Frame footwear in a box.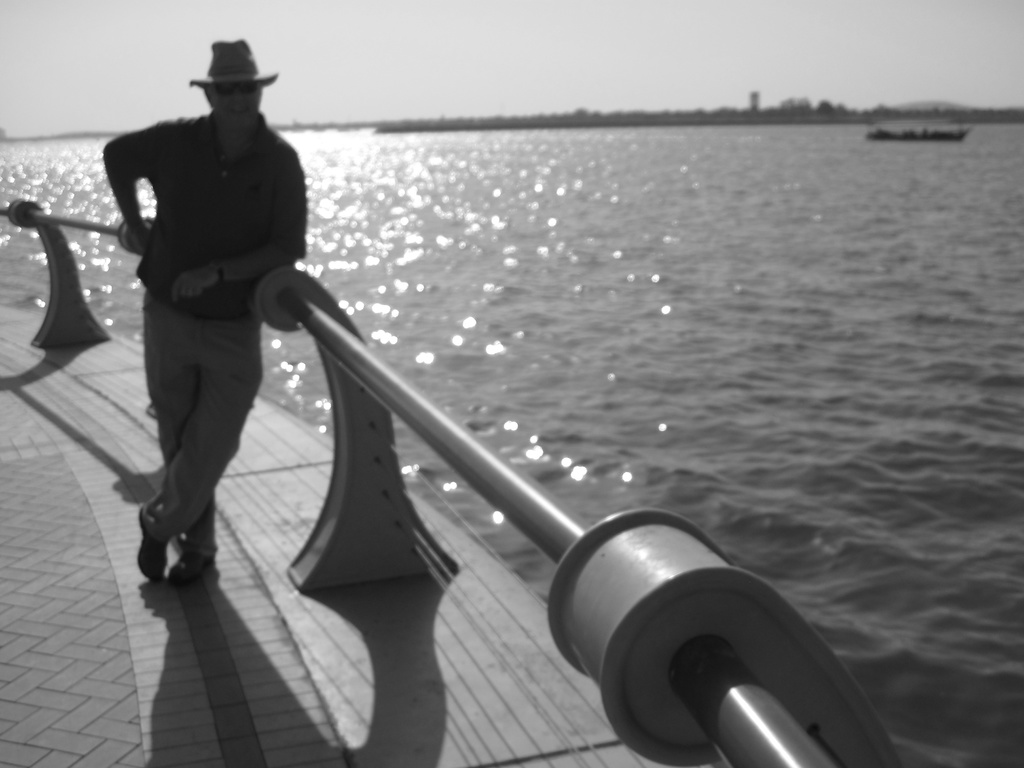
locate(180, 537, 220, 589).
